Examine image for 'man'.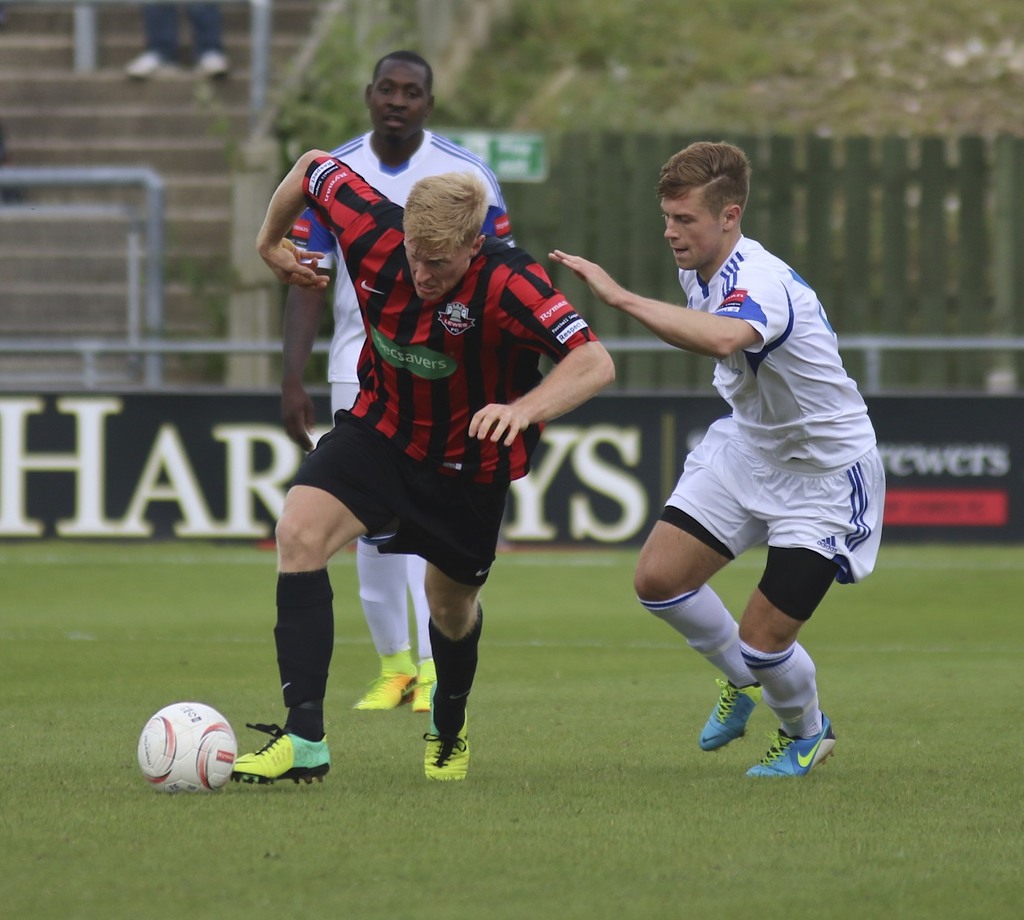
Examination result: x1=224 y1=146 x2=619 y2=784.
